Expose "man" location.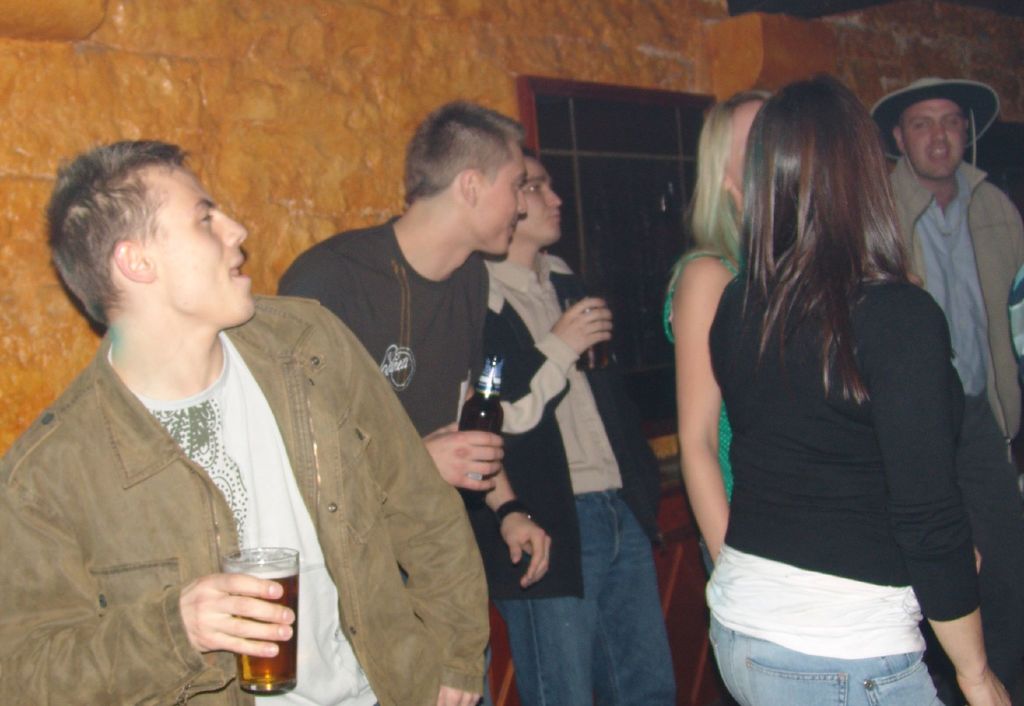
Exposed at 868,79,1023,705.
